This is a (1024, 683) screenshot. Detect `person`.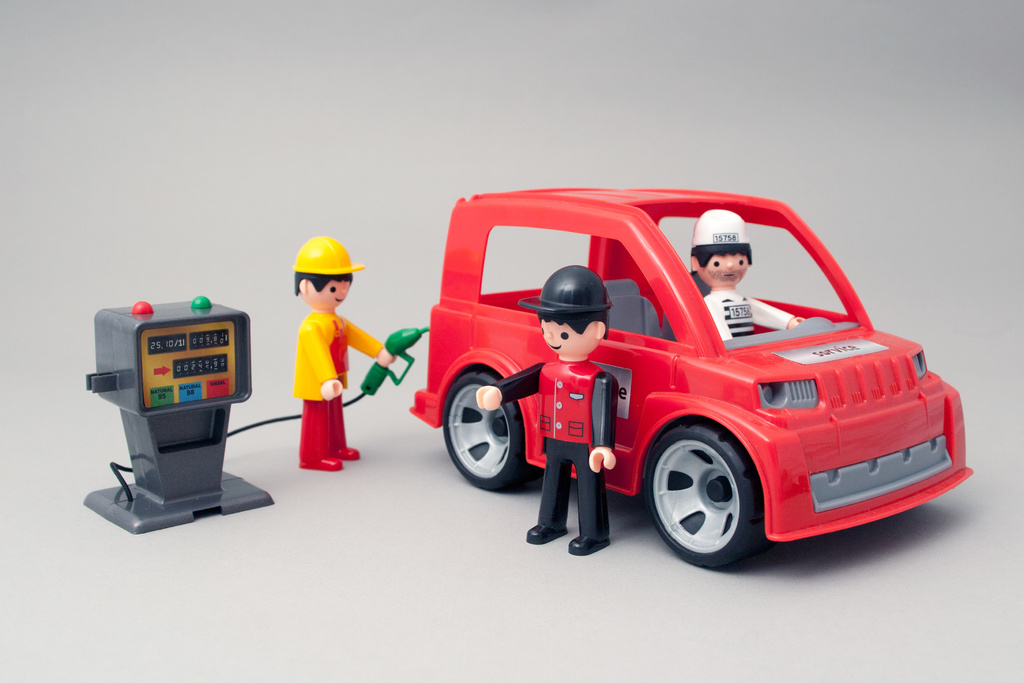
686 210 804 342.
